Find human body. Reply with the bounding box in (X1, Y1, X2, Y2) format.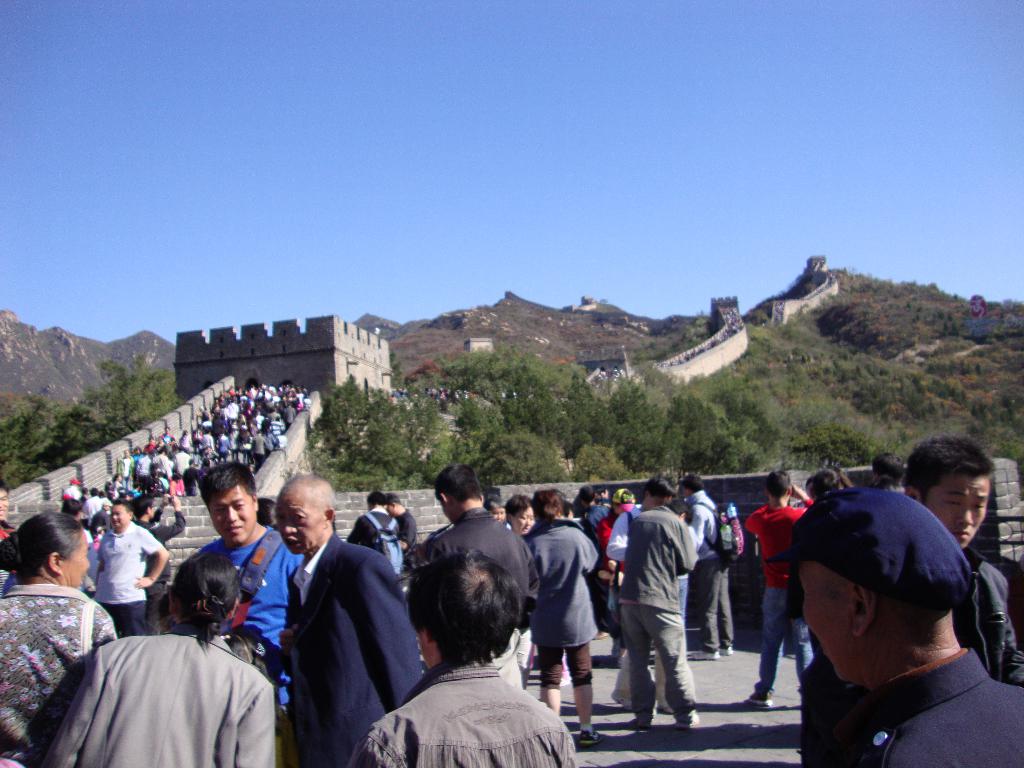
(198, 531, 304, 733).
